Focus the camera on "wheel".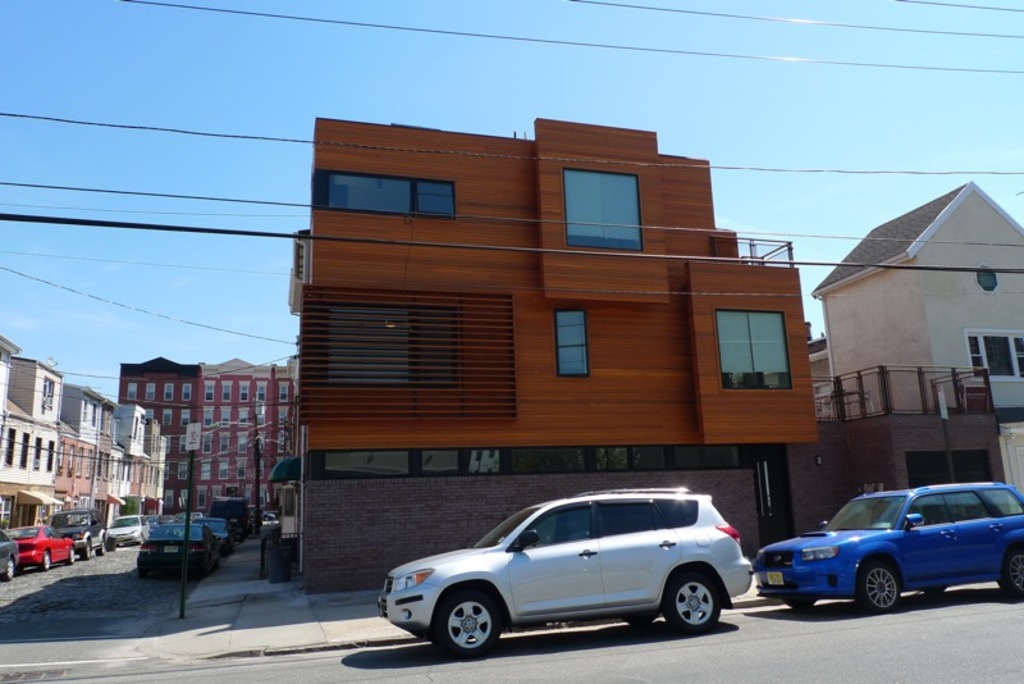
Focus region: x1=992, y1=548, x2=1023, y2=598.
